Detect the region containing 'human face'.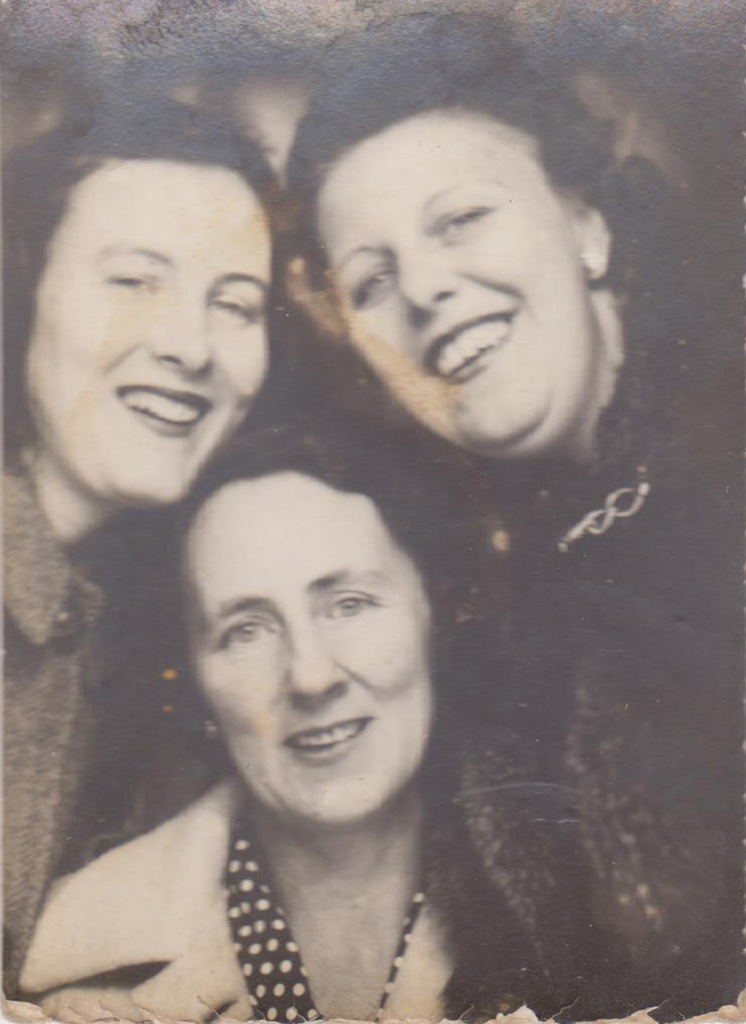
crop(36, 164, 270, 504).
